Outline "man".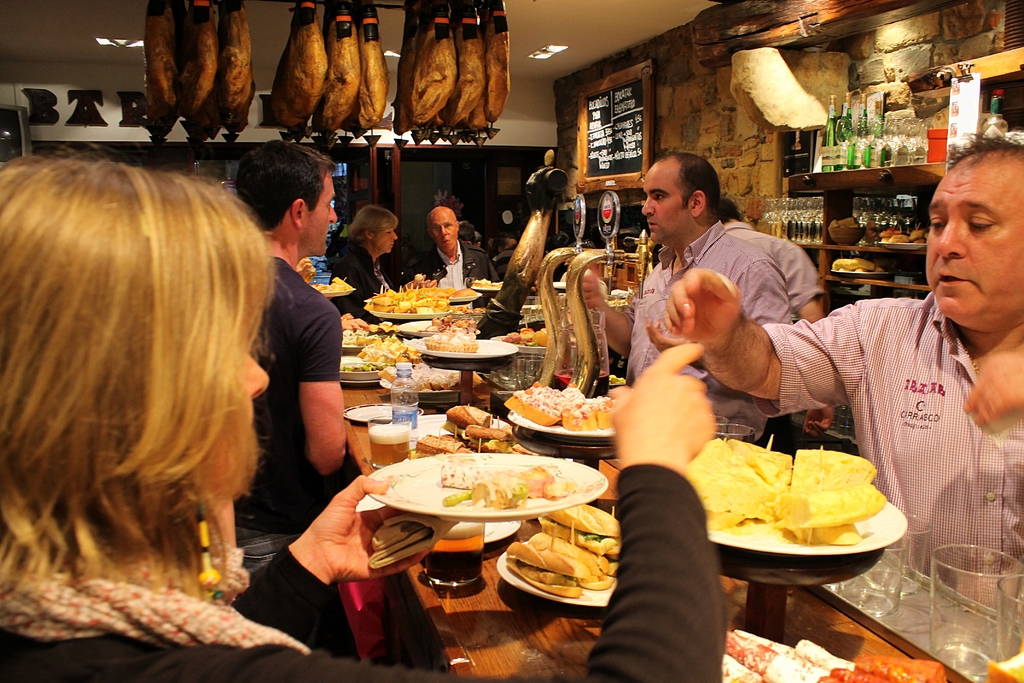
Outline: <box>238,138,348,647</box>.
